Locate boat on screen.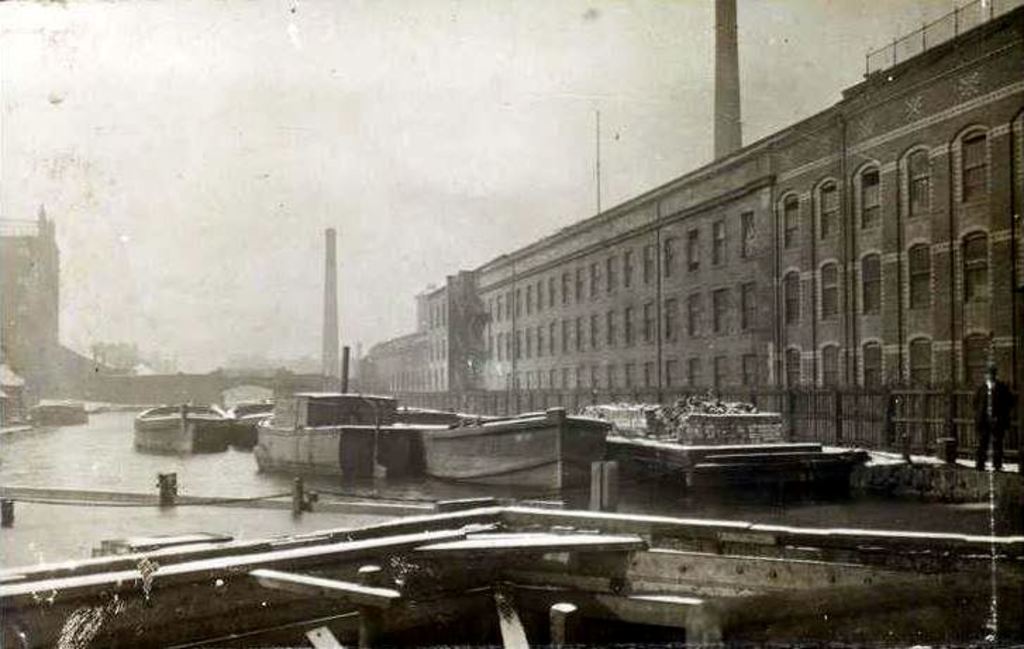
On screen at (x1=34, y1=397, x2=89, y2=422).
